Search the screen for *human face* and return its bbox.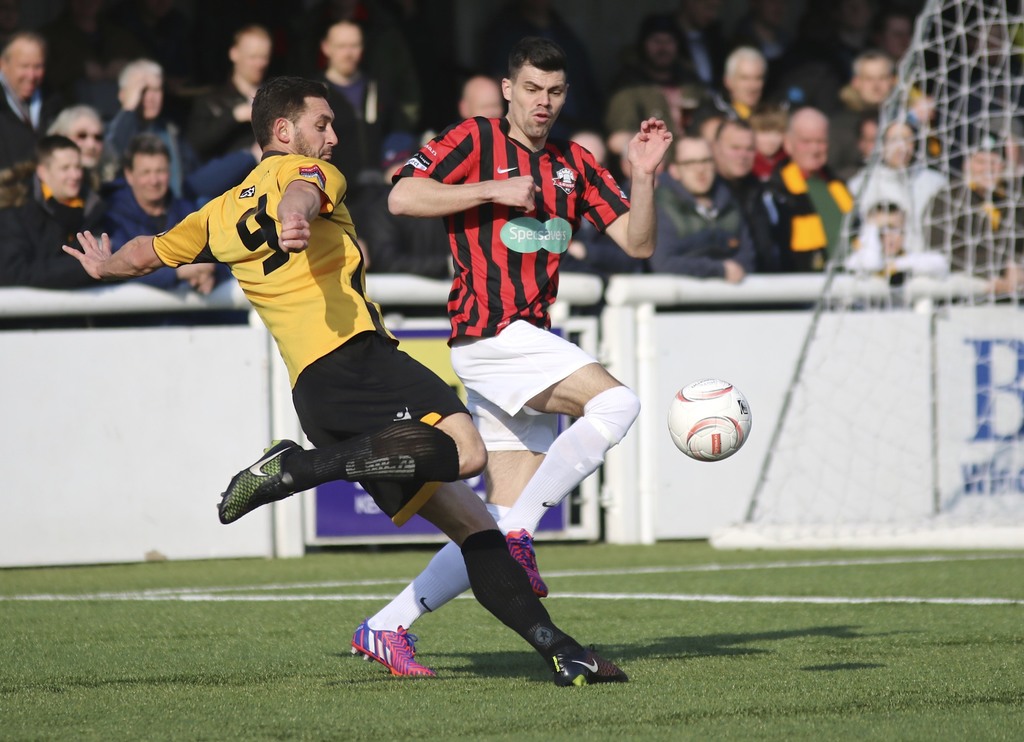
Found: [680,140,717,191].
